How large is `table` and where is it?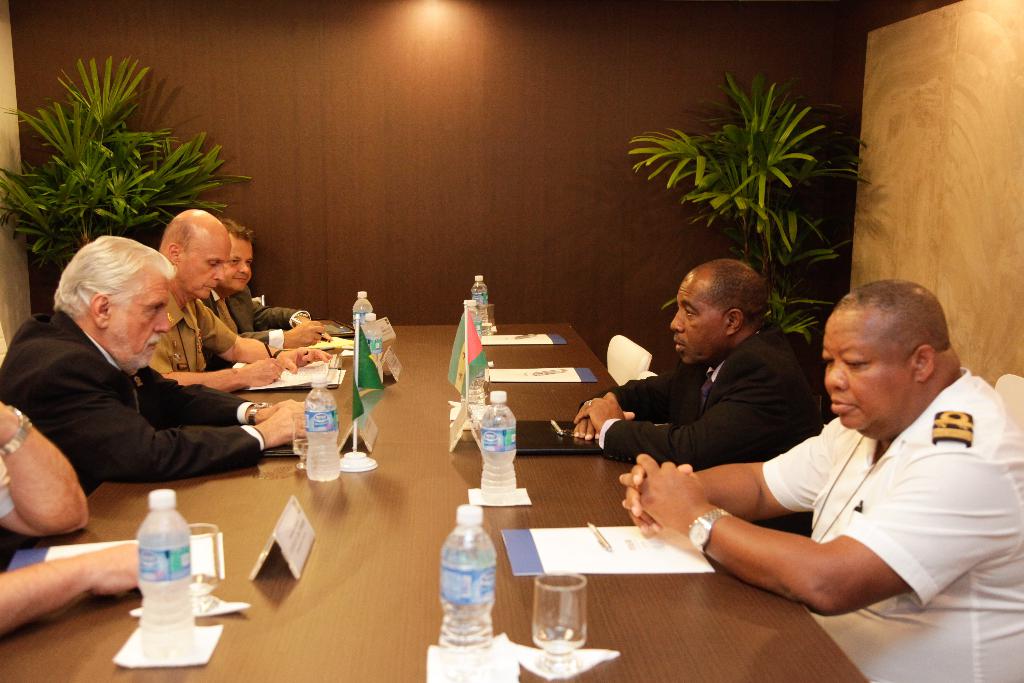
Bounding box: left=0, top=321, right=873, bottom=682.
